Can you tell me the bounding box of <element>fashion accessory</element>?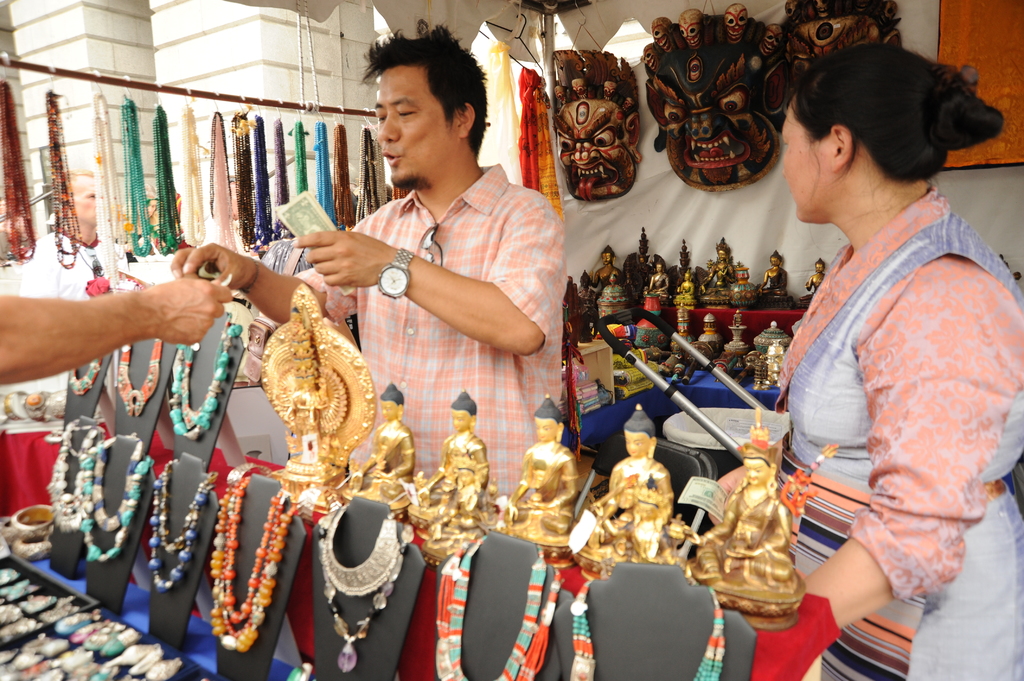
region(255, 100, 278, 243).
